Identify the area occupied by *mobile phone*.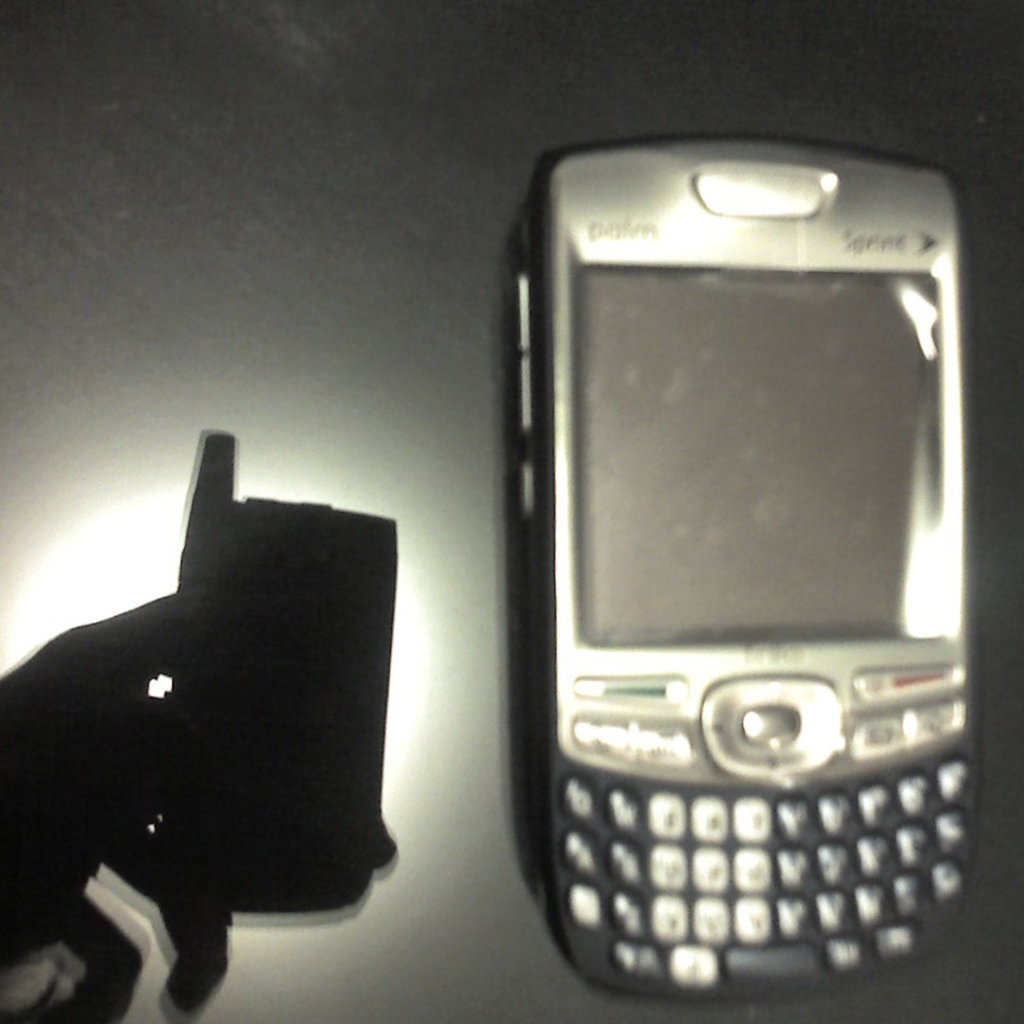
Area: l=485, t=137, r=1004, b=994.
